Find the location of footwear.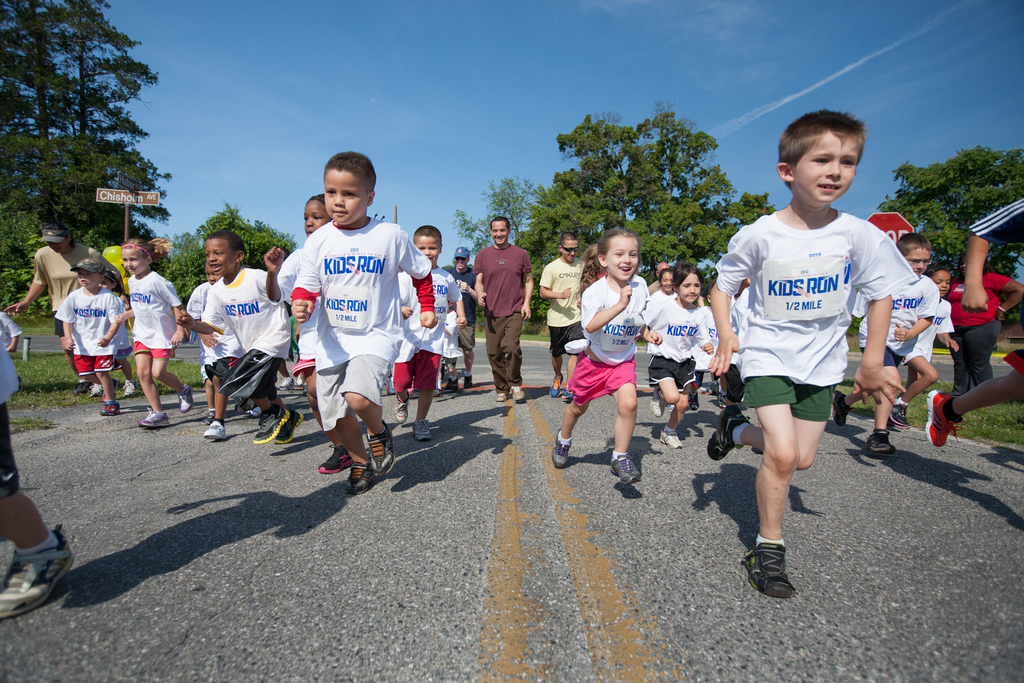
Location: box=[608, 453, 643, 486].
